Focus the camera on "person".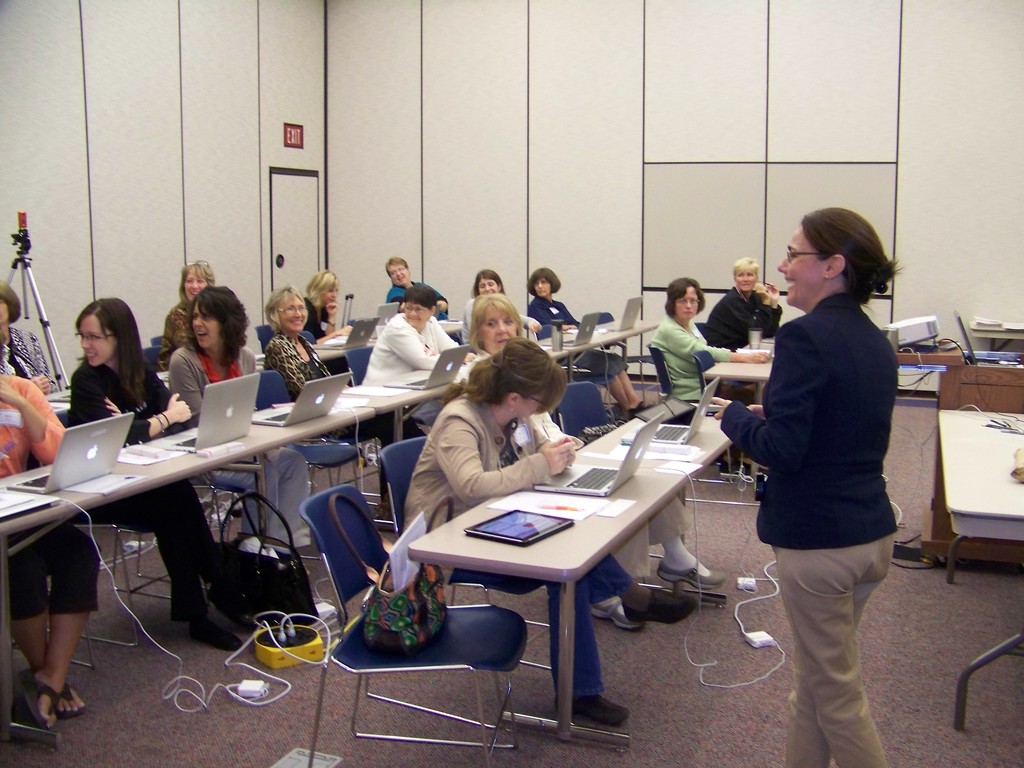
Focus region: x1=405, y1=337, x2=703, y2=744.
